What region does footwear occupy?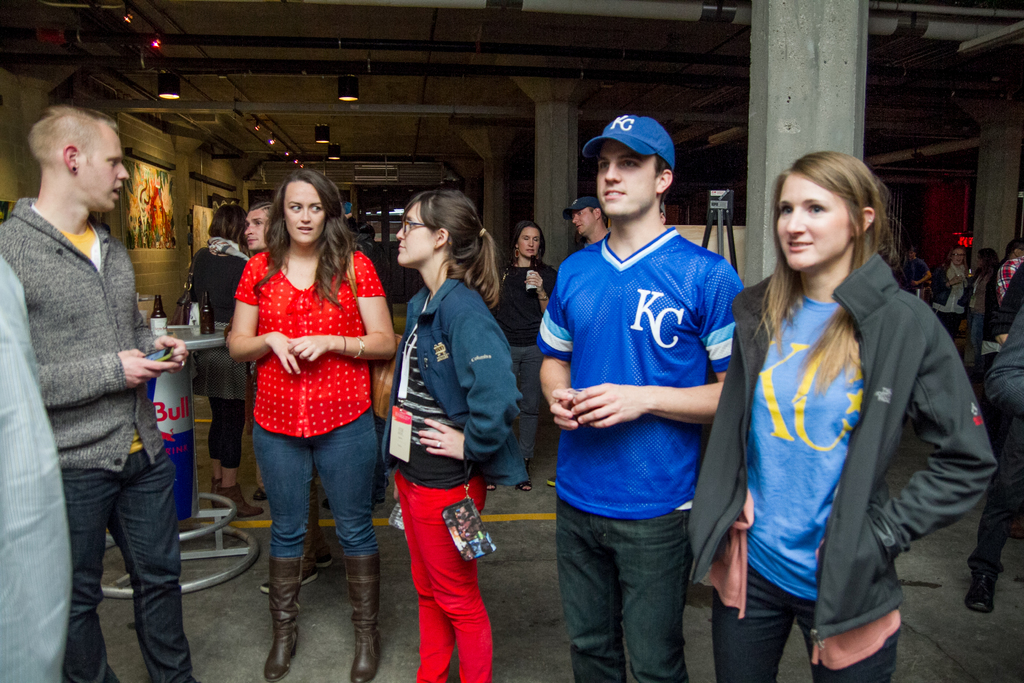
bbox=[545, 475, 558, 486].
